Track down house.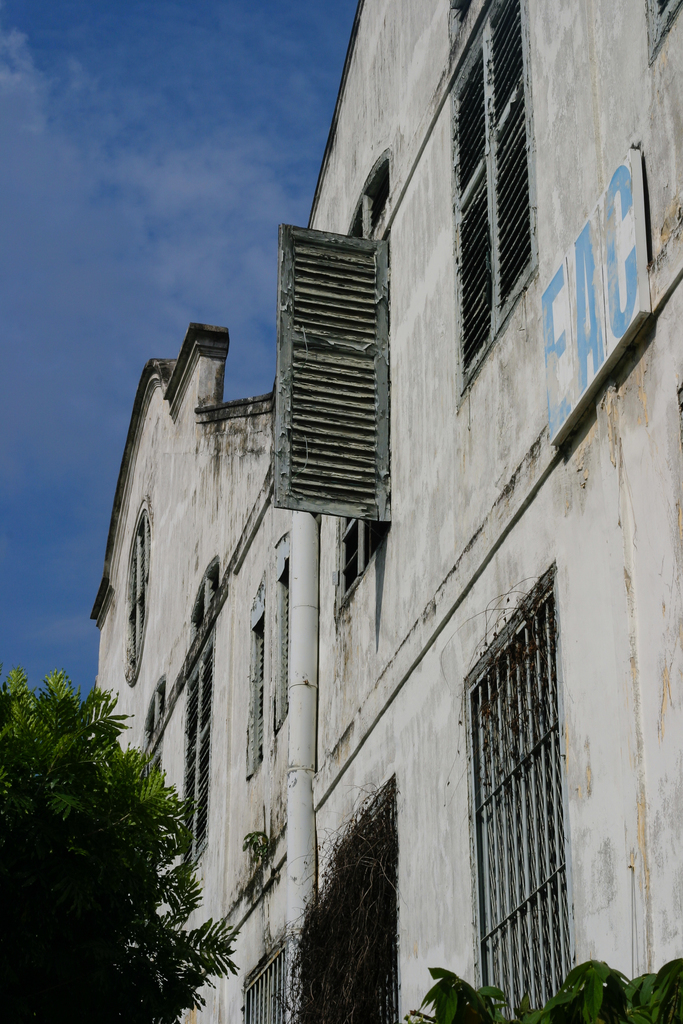
Tracked to [83, 0, 682, 1023].
